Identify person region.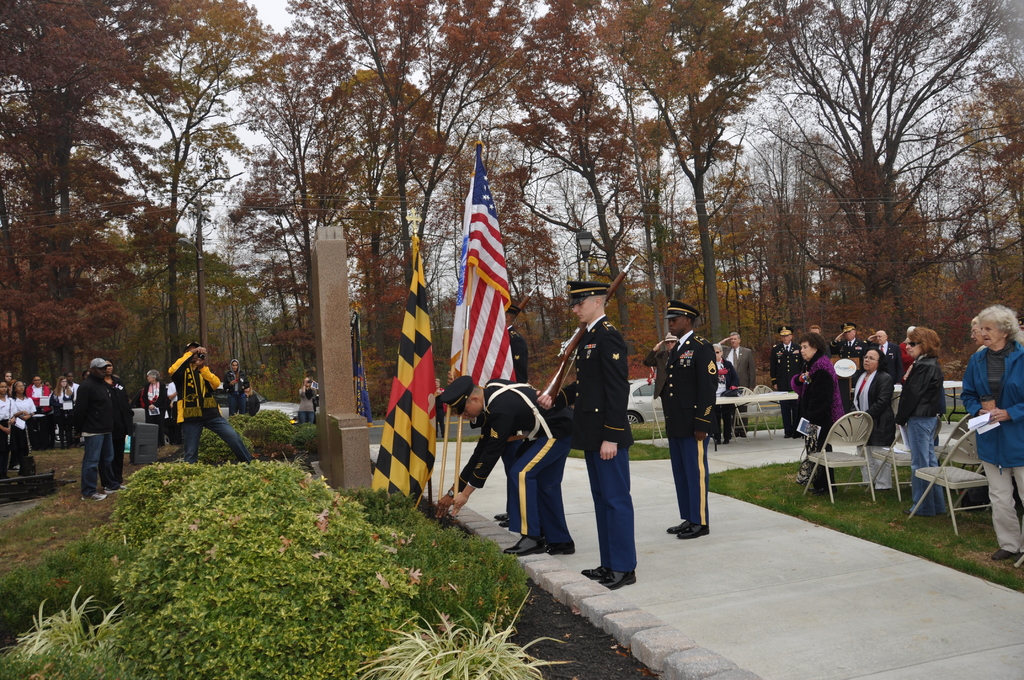
Region: <bbox>814, 324, 843, 355</bbox>.
